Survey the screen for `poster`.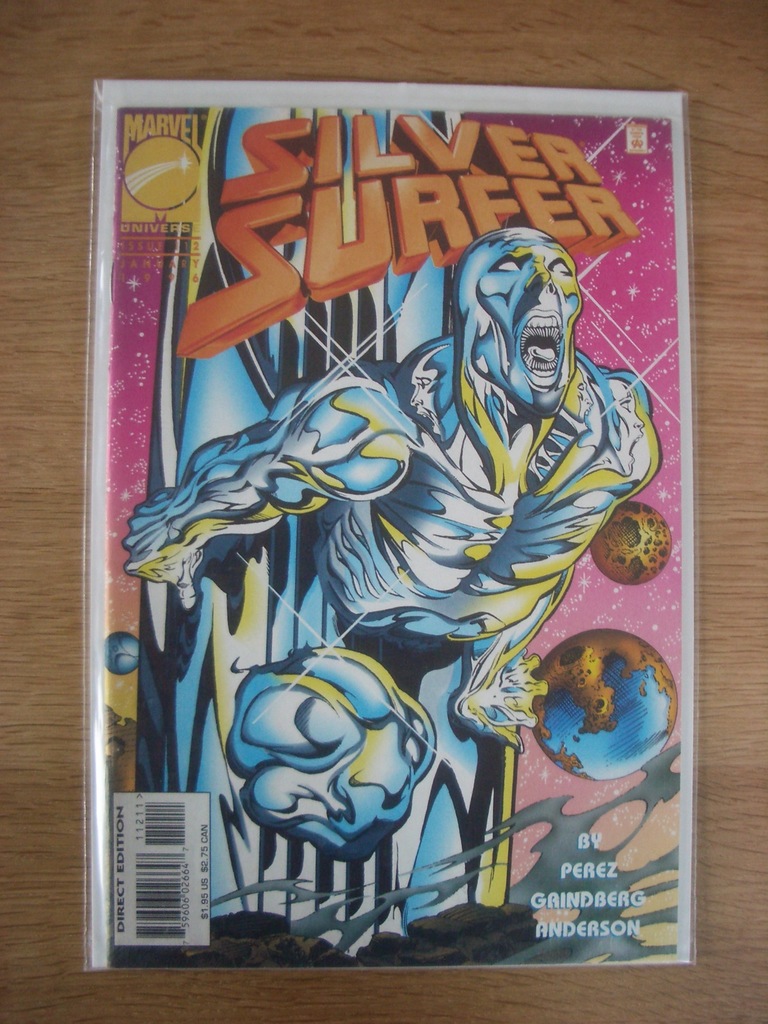
Survey found: box=[84, 82, 691, 961].
